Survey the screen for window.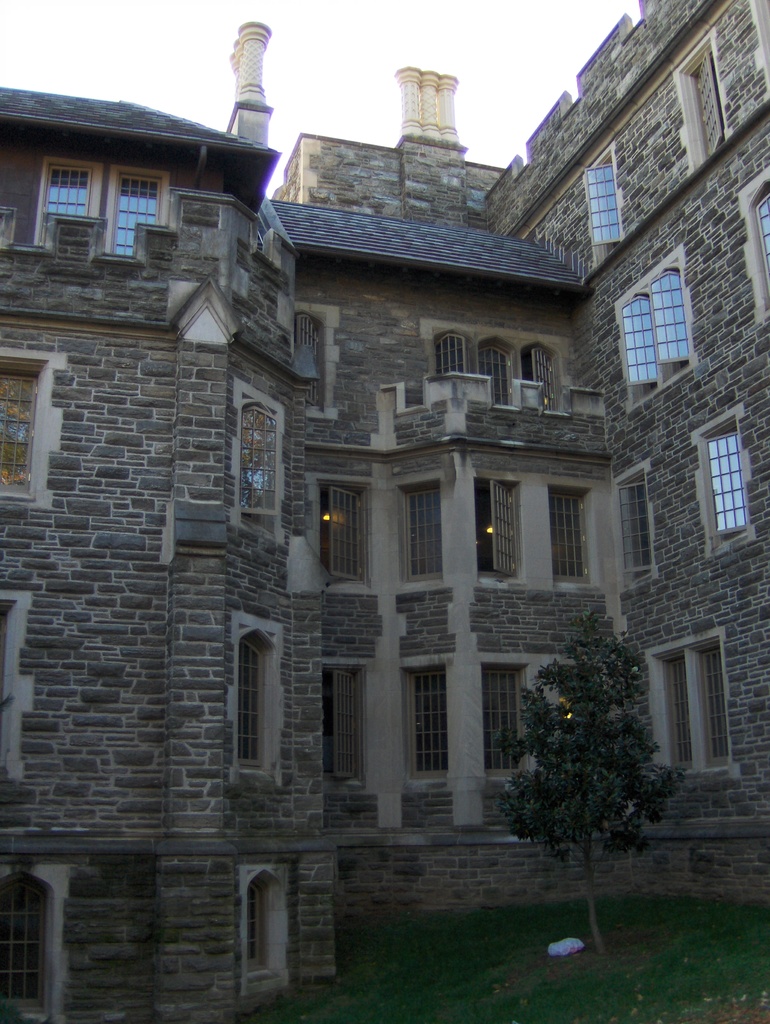
Survey found: select_region(693, 648, 737, 765).
